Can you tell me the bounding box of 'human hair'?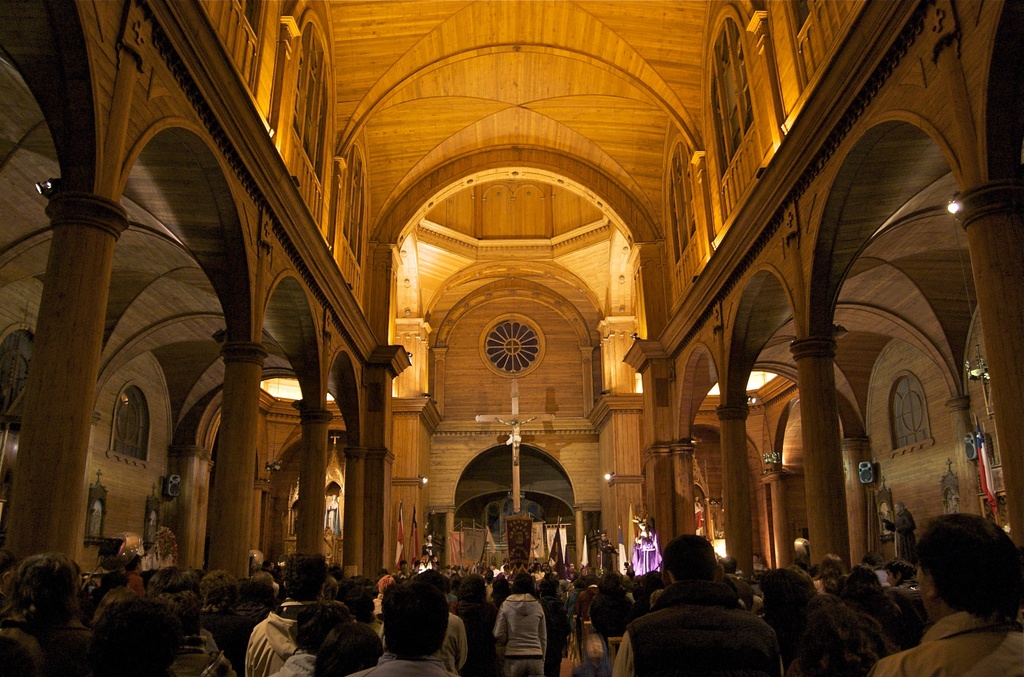
locate(124, 553, 143, 573).
